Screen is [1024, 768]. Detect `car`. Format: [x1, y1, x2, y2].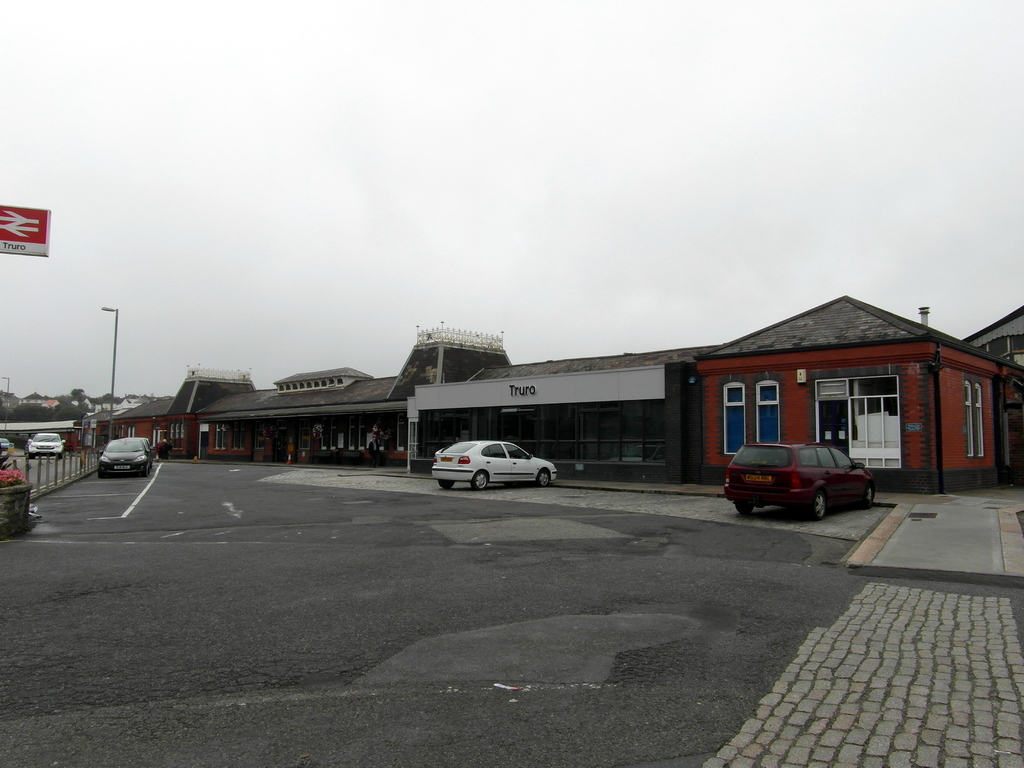
[27, 430, 64, 460].
